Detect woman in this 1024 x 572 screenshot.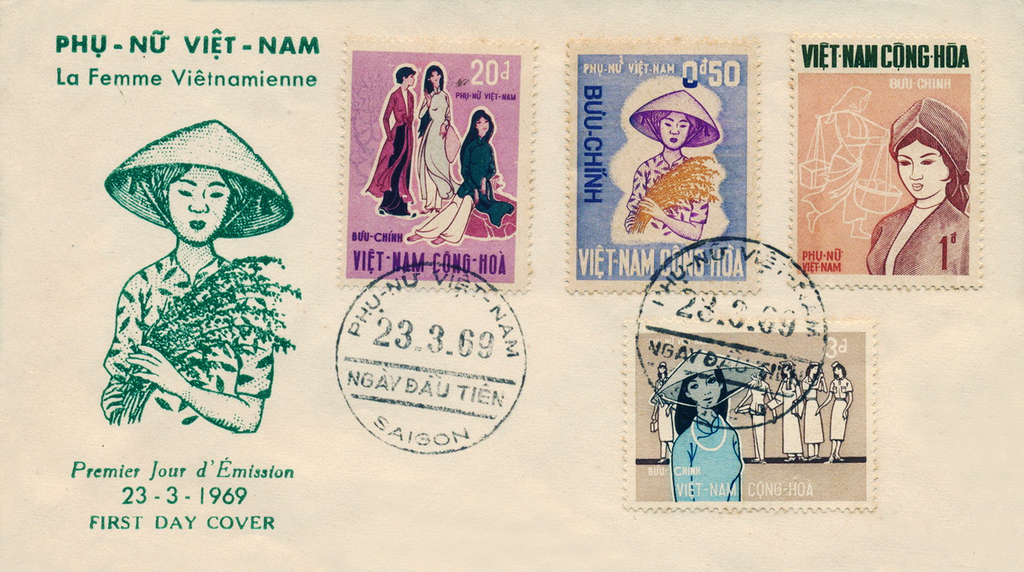
Detection: (808,361,822,464).
